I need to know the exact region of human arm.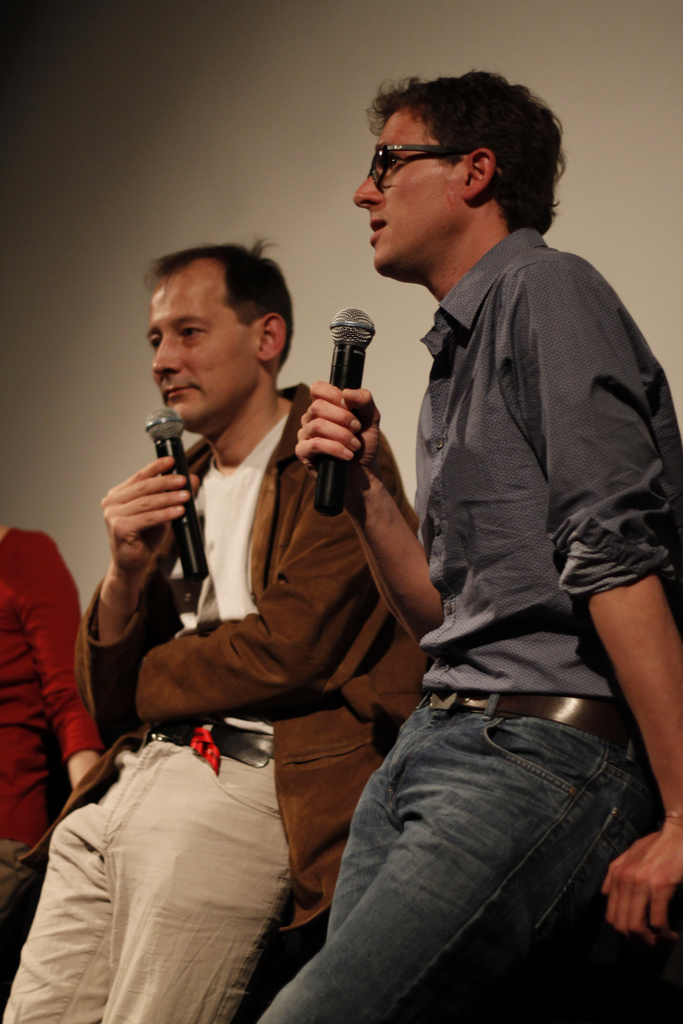
Region: BBox(78, 449, 184, 737).
